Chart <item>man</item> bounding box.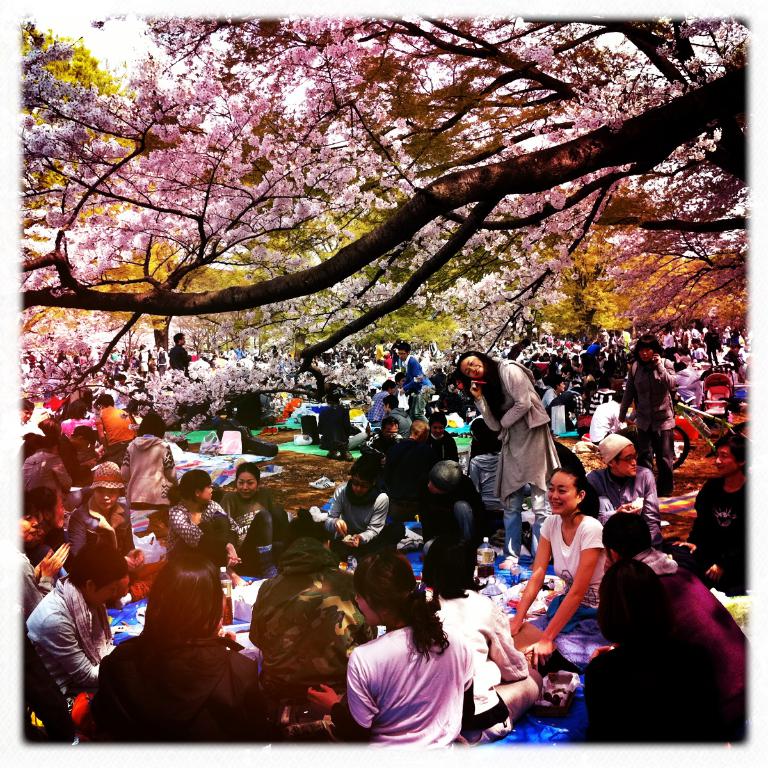
Charted: (588,431,660,548).
